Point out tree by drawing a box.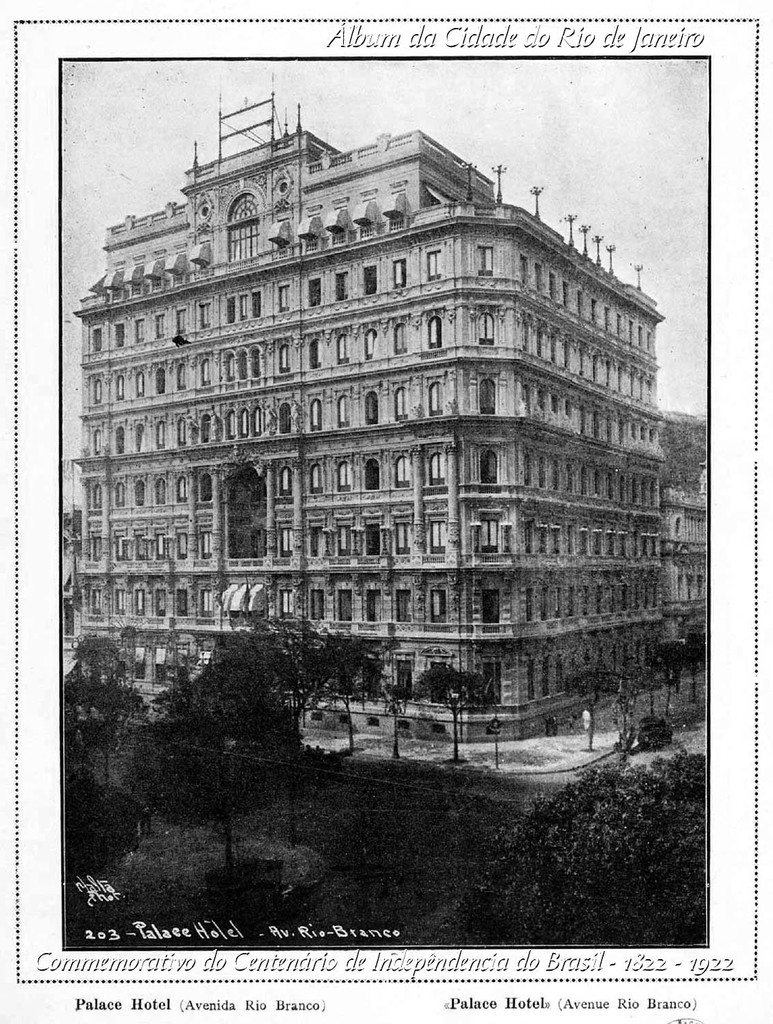
left=683, top=629, right=712, bottom=699.
